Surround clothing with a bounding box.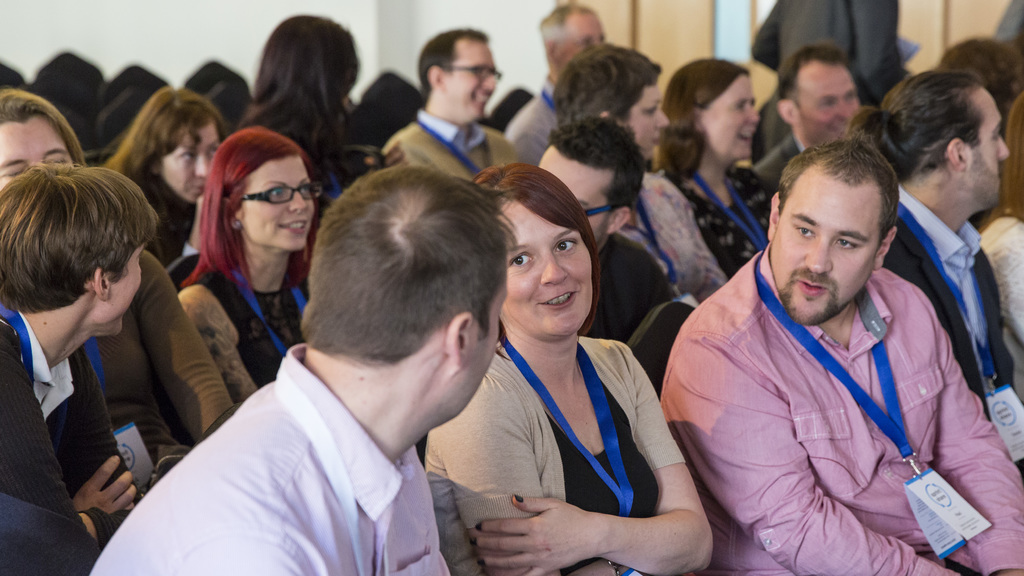
detection(3, 297, 146, 575).
